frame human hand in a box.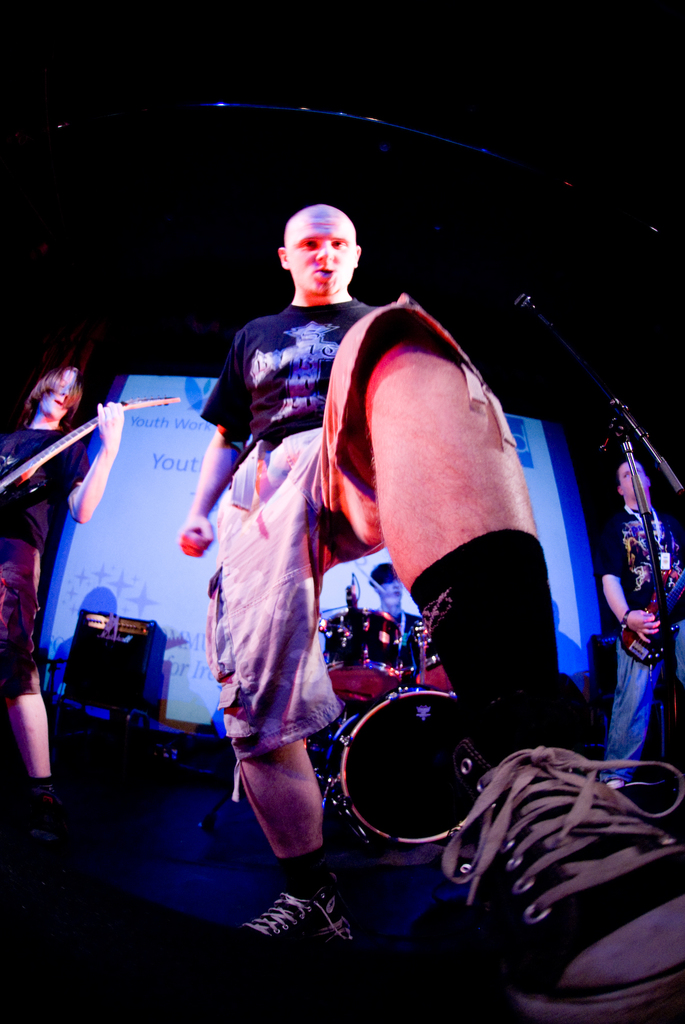
626,607,665,652.
